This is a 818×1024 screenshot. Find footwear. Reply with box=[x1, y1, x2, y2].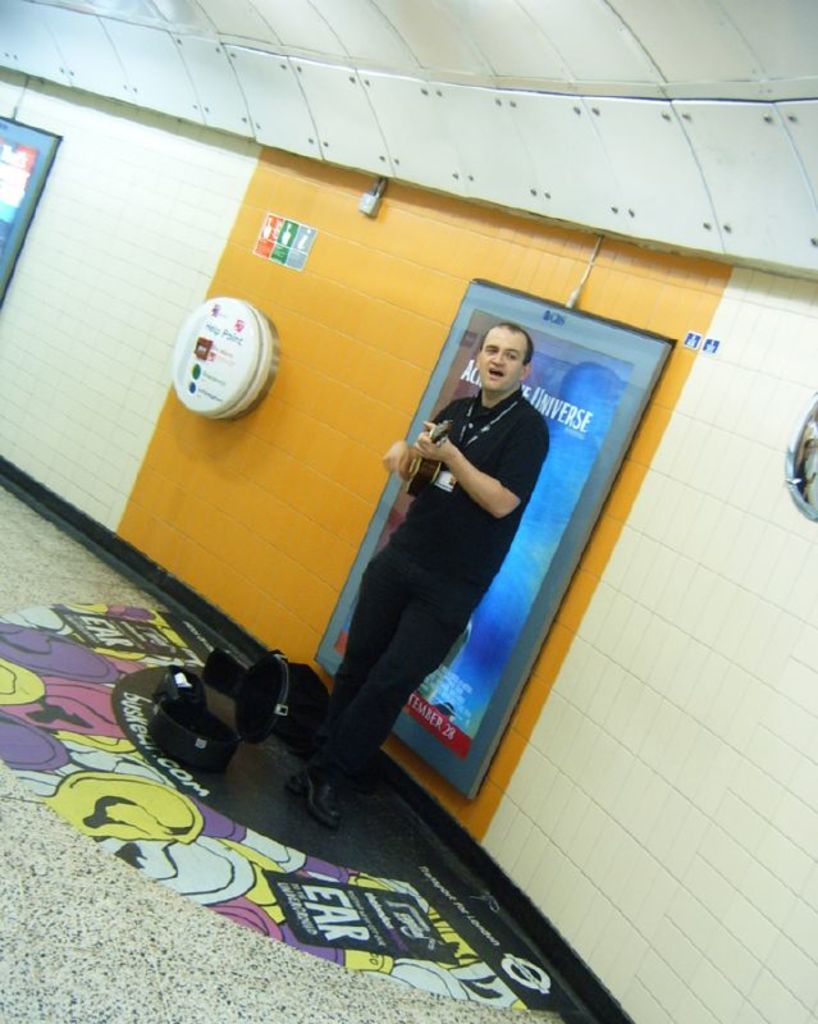
box=[292, 745, 339, 845].
